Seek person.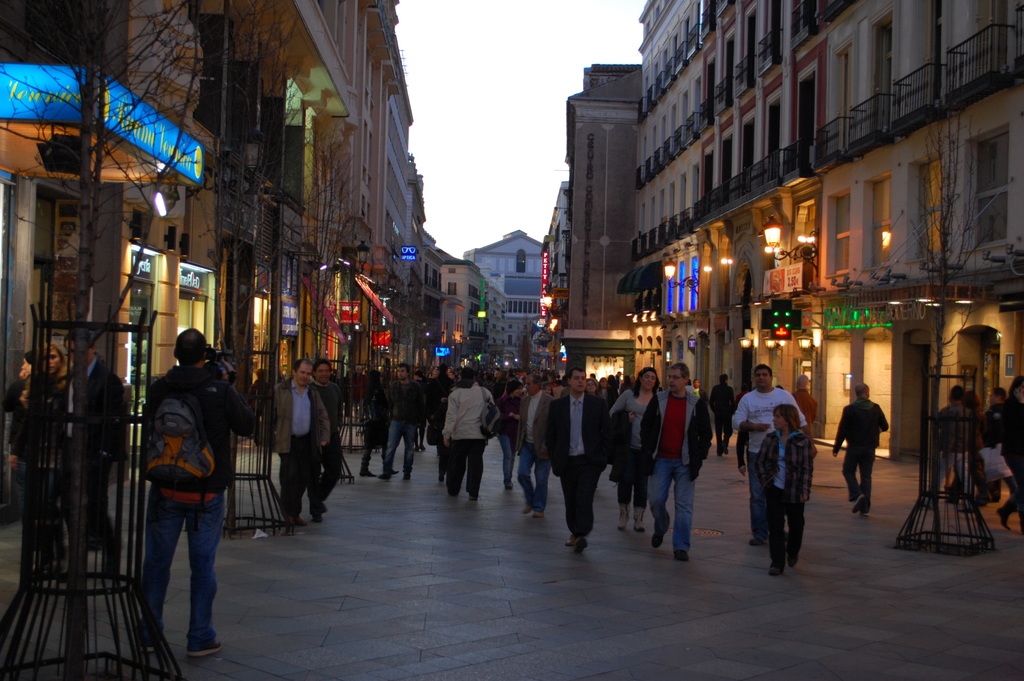
bbox=[836, 382, 886, 515].
